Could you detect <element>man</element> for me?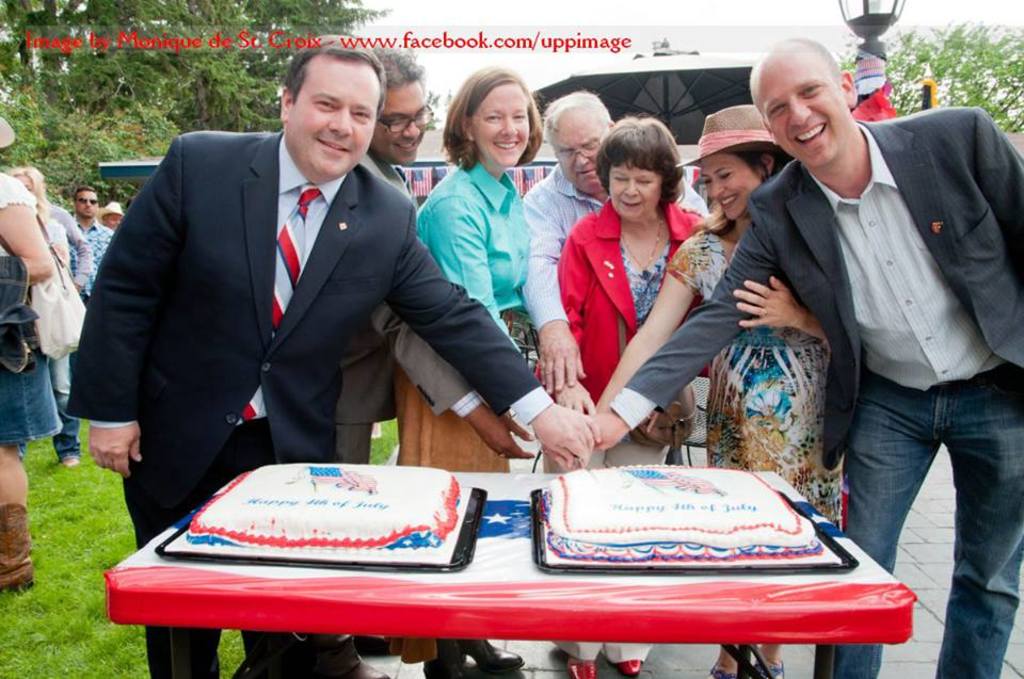
Detection result: pyautogui.locateOnScreen(585, 38, 1023, 678).
